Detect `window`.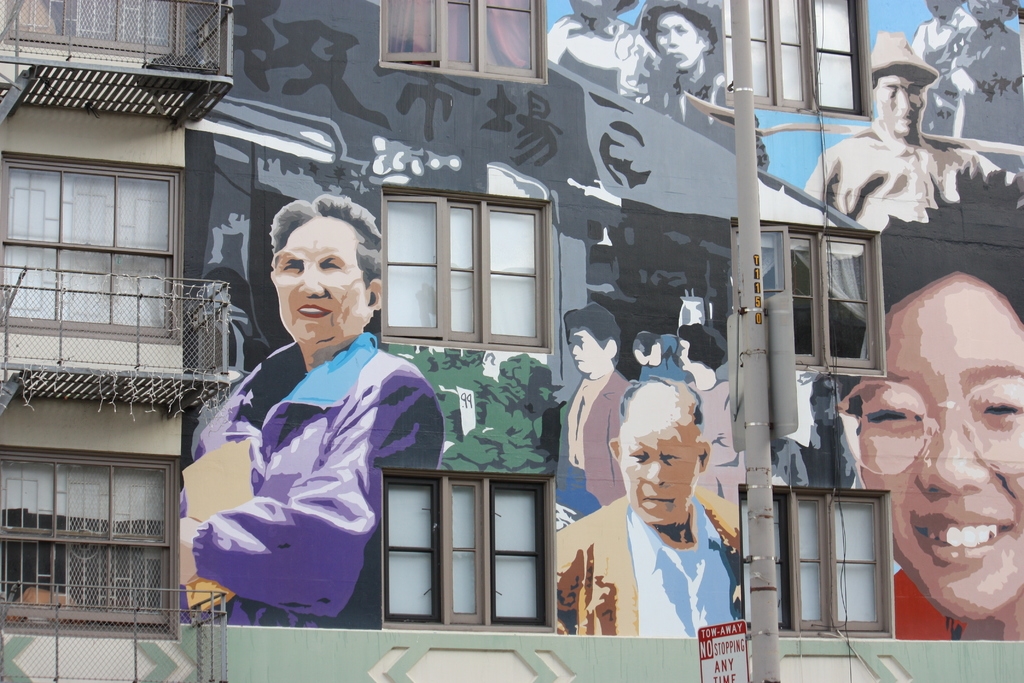
Detected at (x1=740, y1=490, x2=883, y2=636).
